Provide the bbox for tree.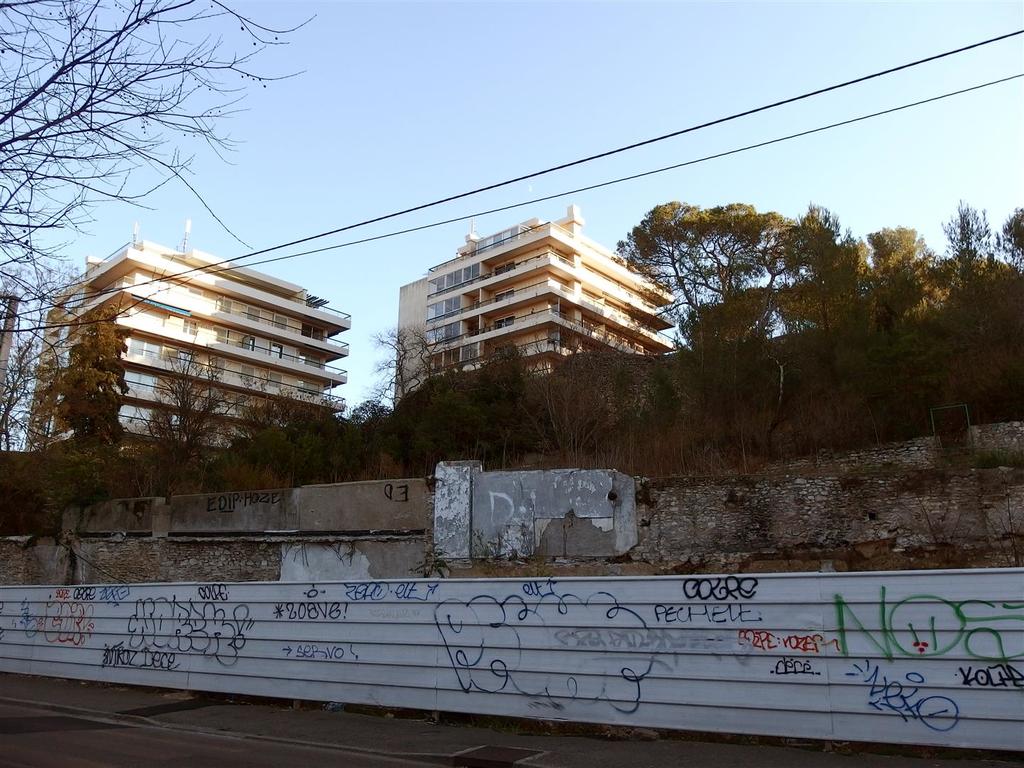
bbox=[134, 336, 258, 501].
